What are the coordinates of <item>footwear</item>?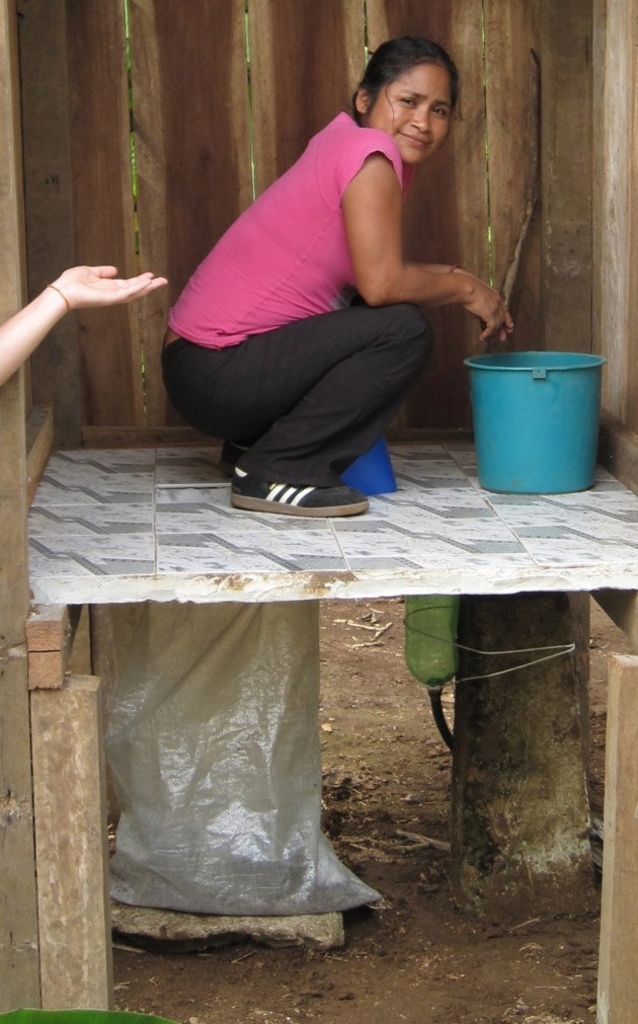
region(234, 464, 392, 513).
